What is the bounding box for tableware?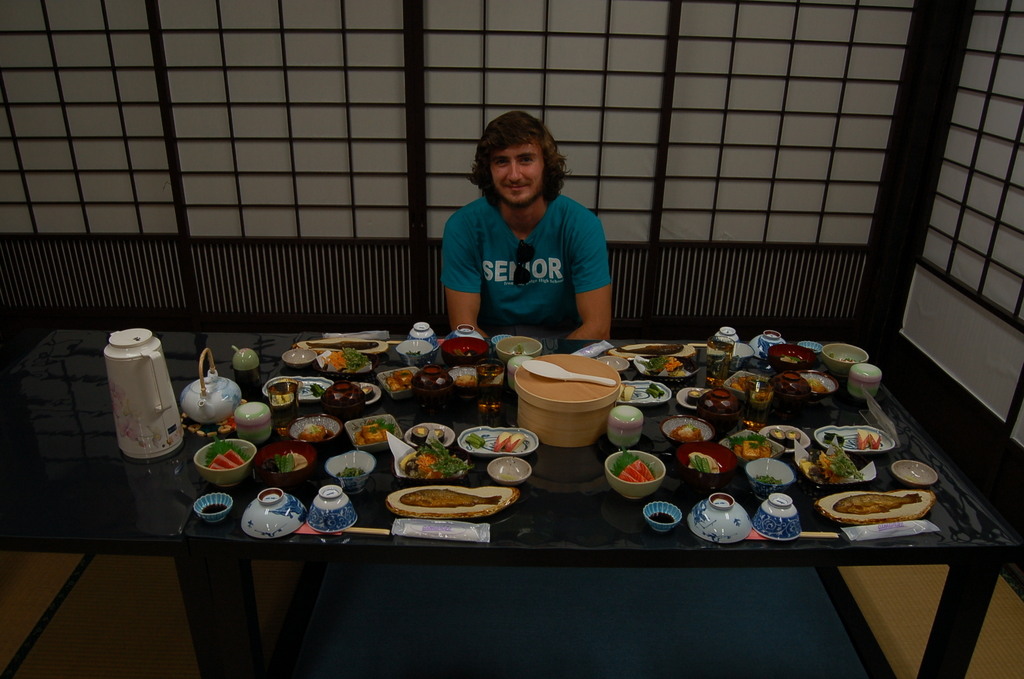
[left=891, top=462, right=937, bottom=488].
